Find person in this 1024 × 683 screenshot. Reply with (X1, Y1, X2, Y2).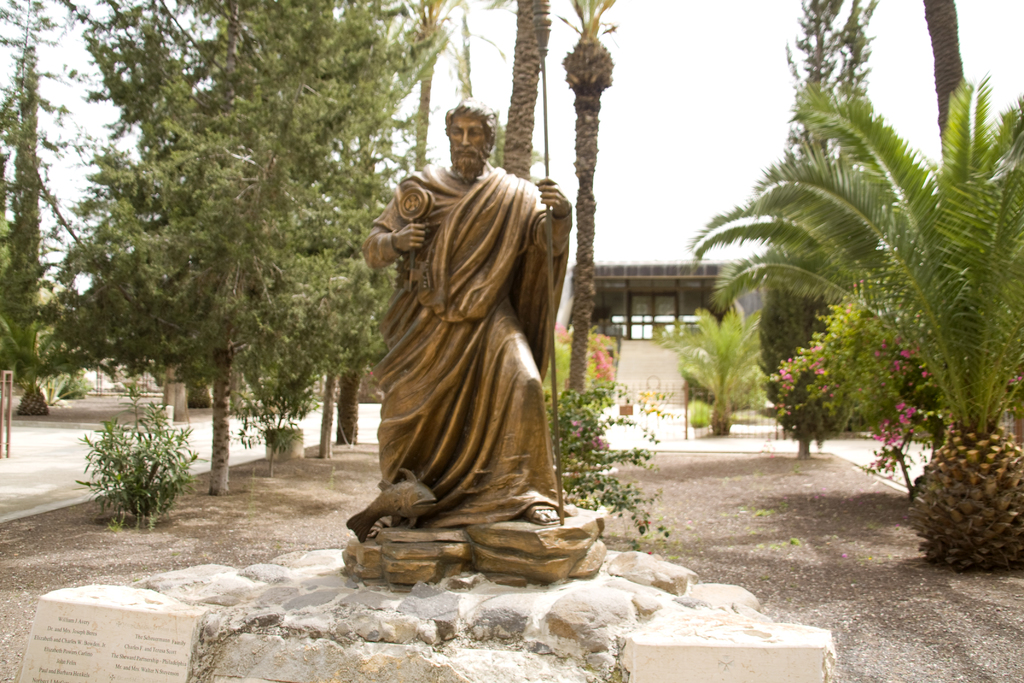
(359, 105, 565, 525).
